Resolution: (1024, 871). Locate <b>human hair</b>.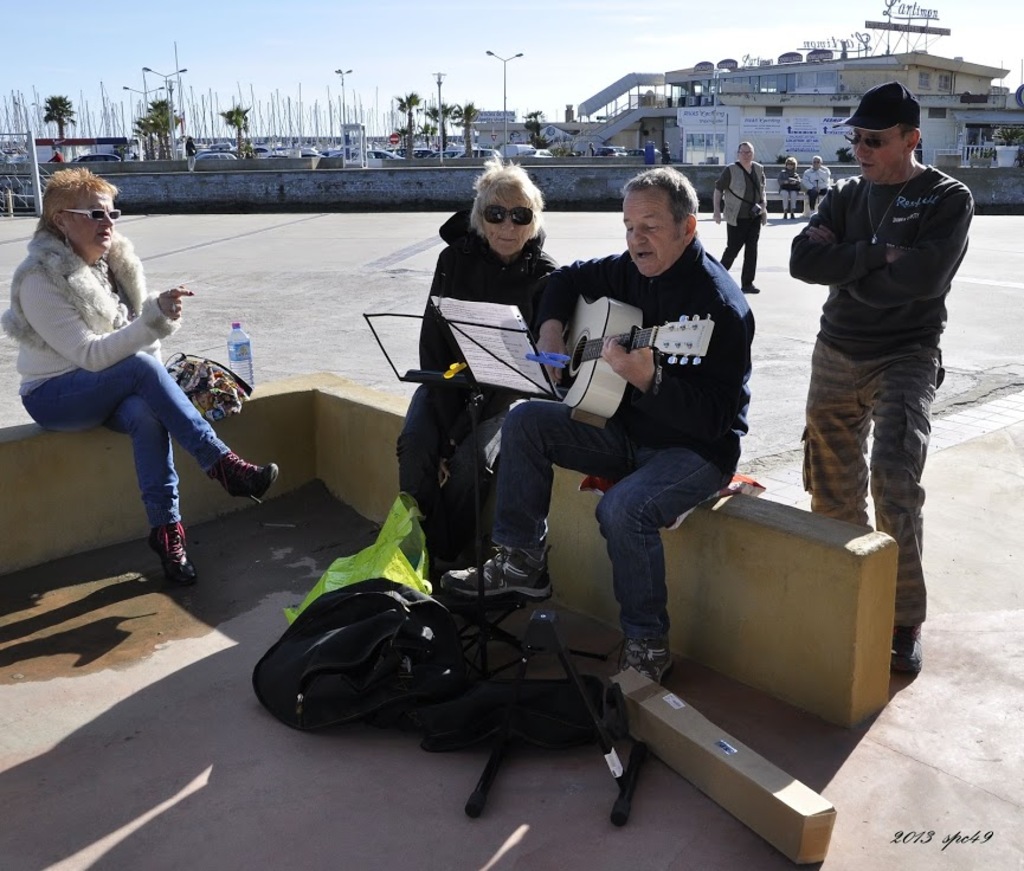
(469,151,547,241).
